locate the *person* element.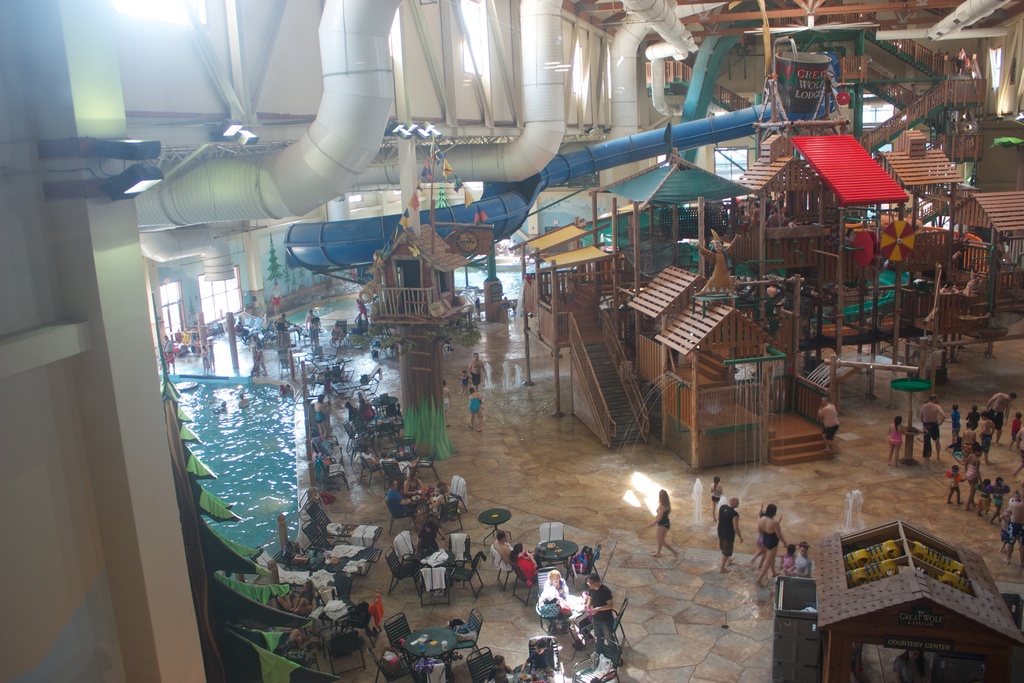
Element bbox: 710 473 724 522.
